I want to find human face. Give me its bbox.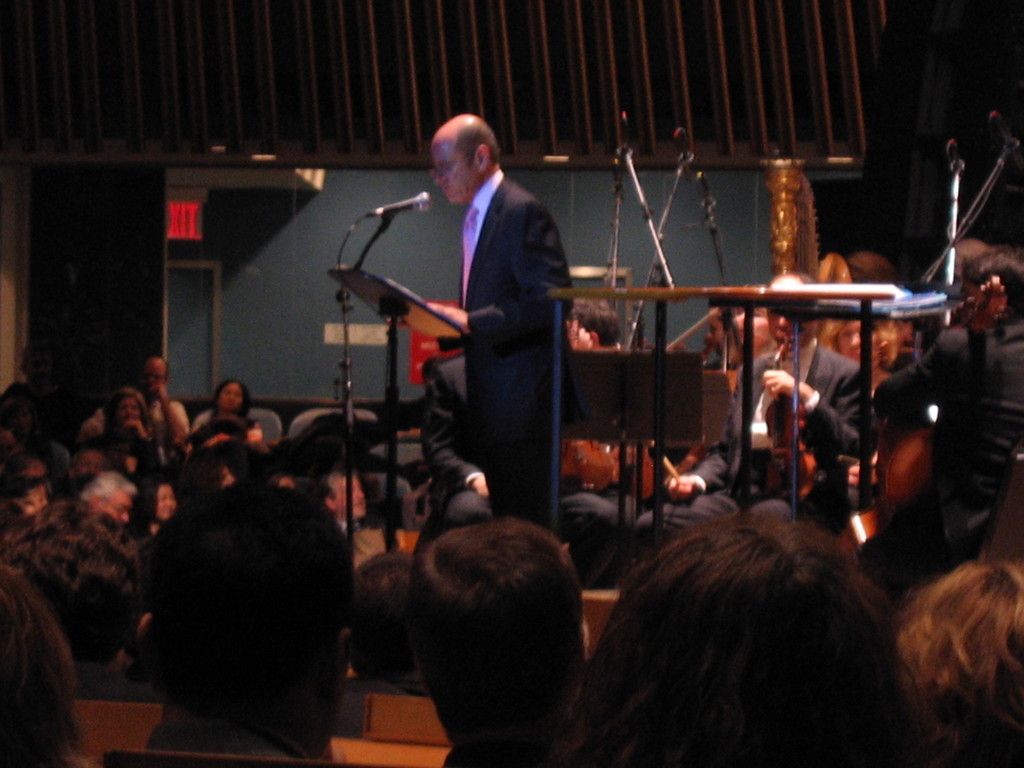
BBox(769, 268, 810, 345).
